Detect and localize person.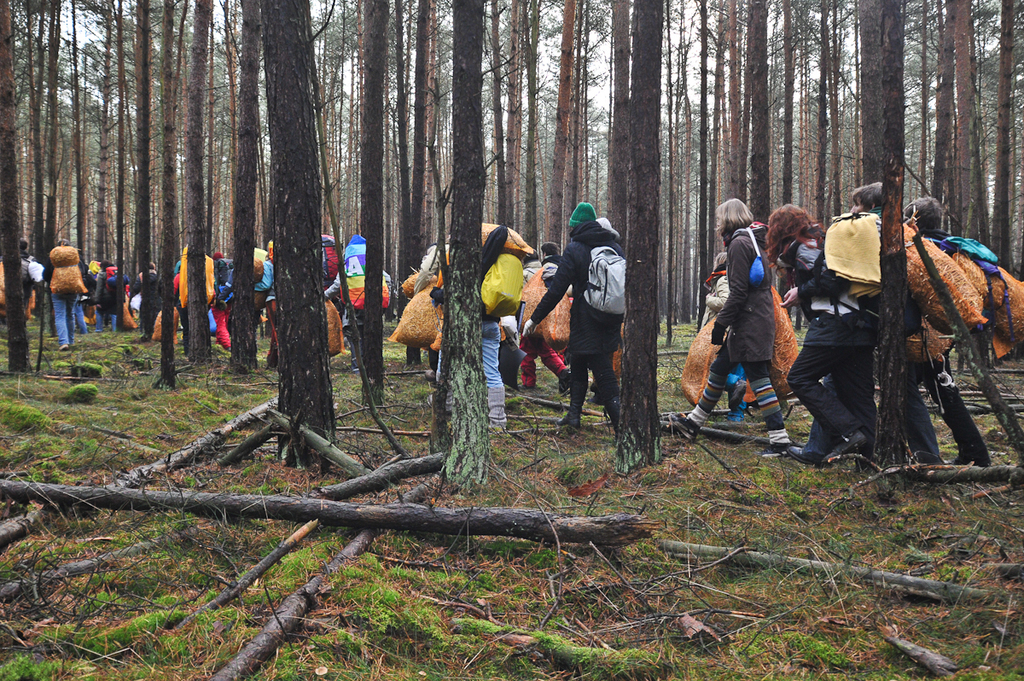
Localized at 47, 235, 77, 361.
